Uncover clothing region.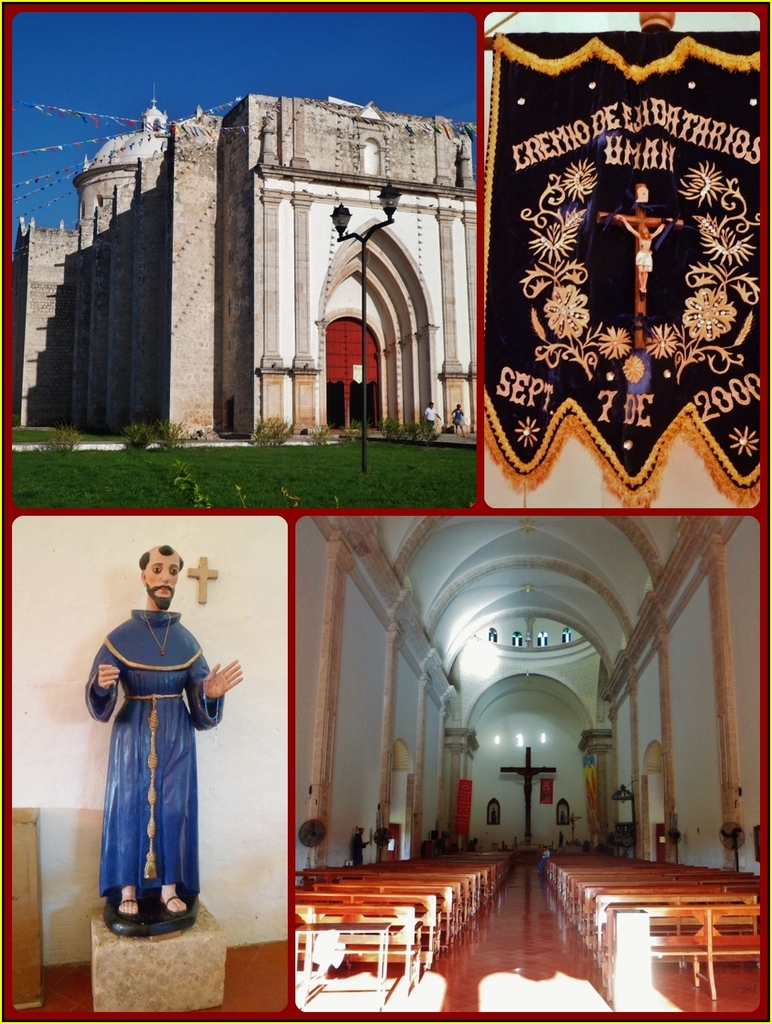
Uncovered: (352, 833, 366, 863).
